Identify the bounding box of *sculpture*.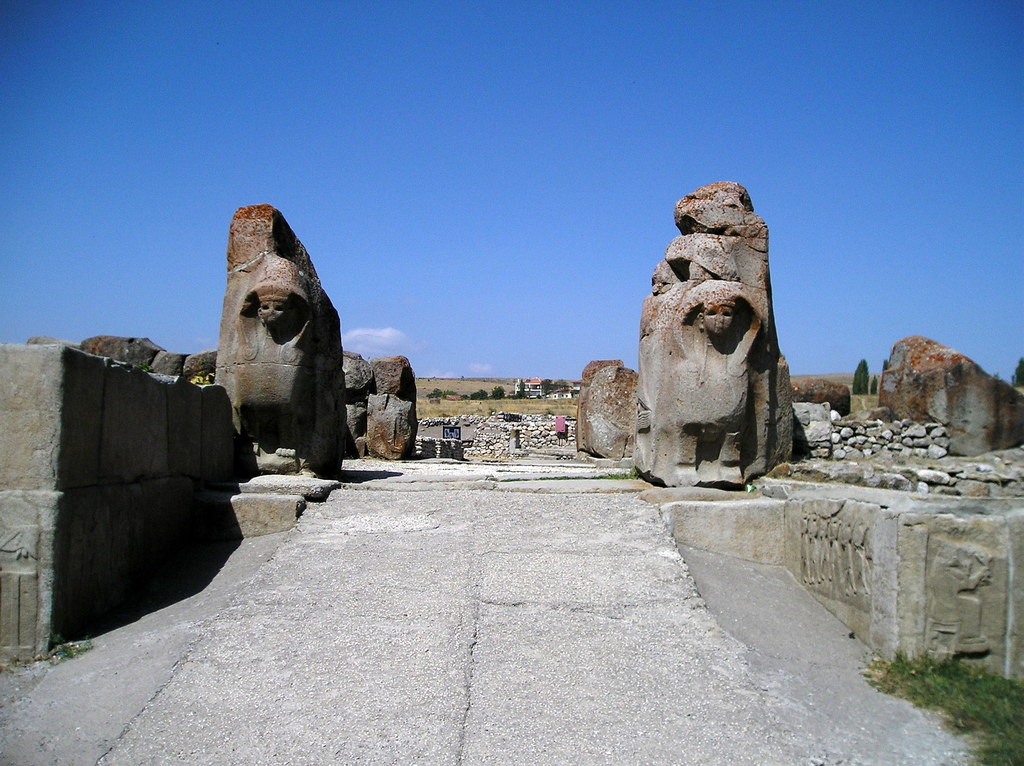
<box>214,200,351,479</box>.
